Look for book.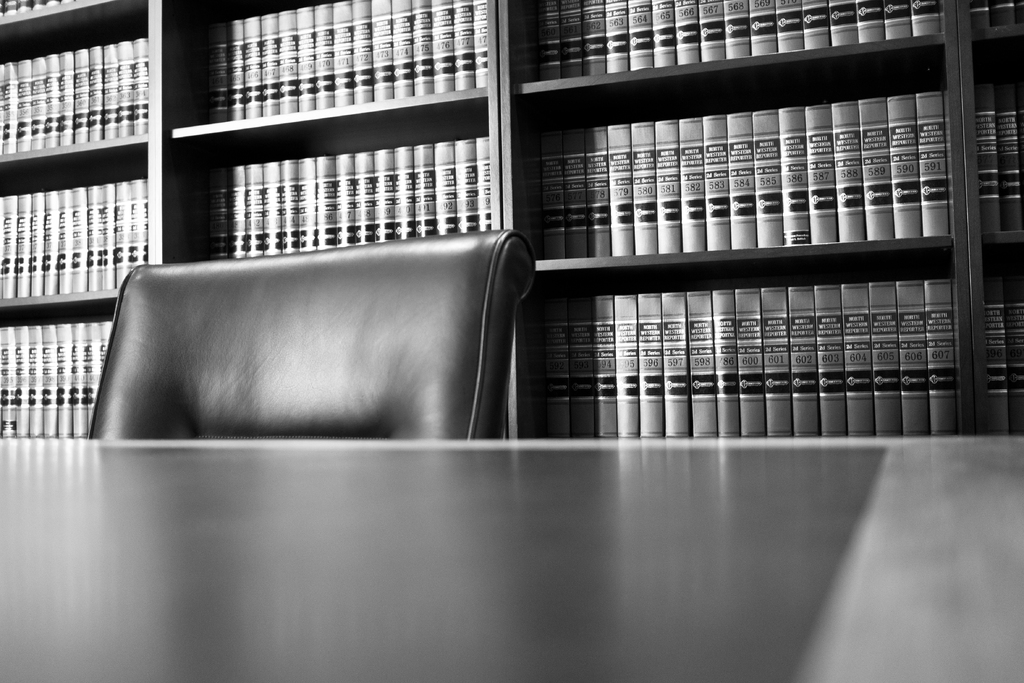
Found: 611/295/636/436.
